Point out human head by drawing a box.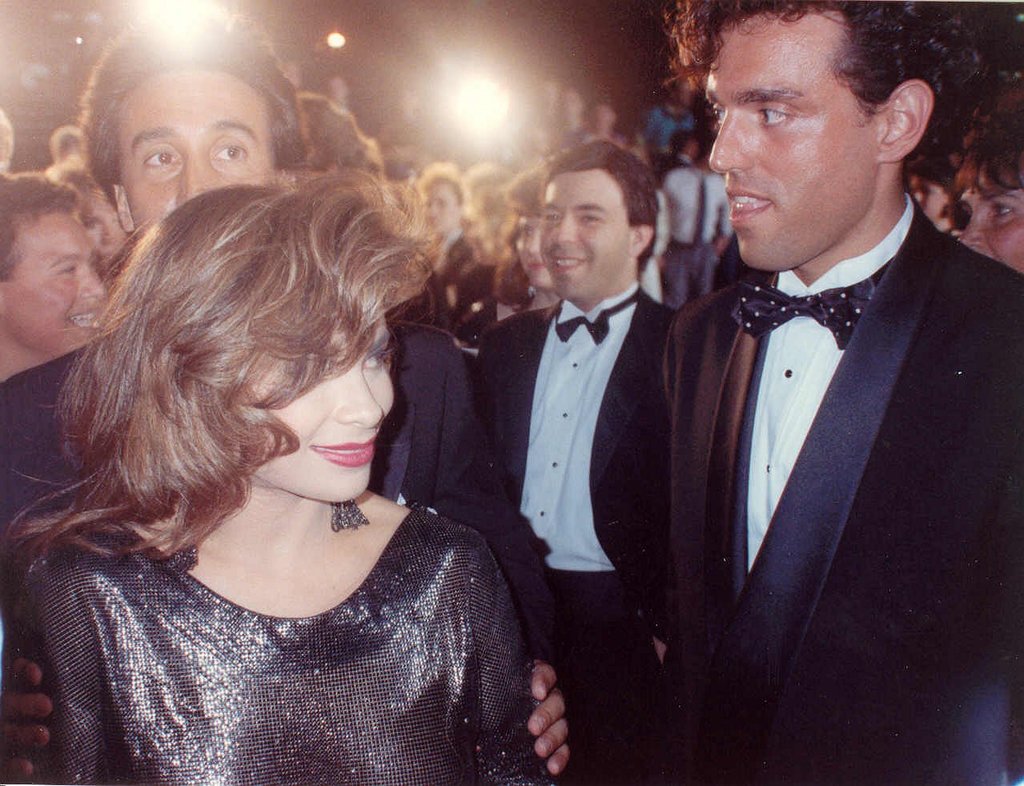
crop(41, 166, 436, 571).
